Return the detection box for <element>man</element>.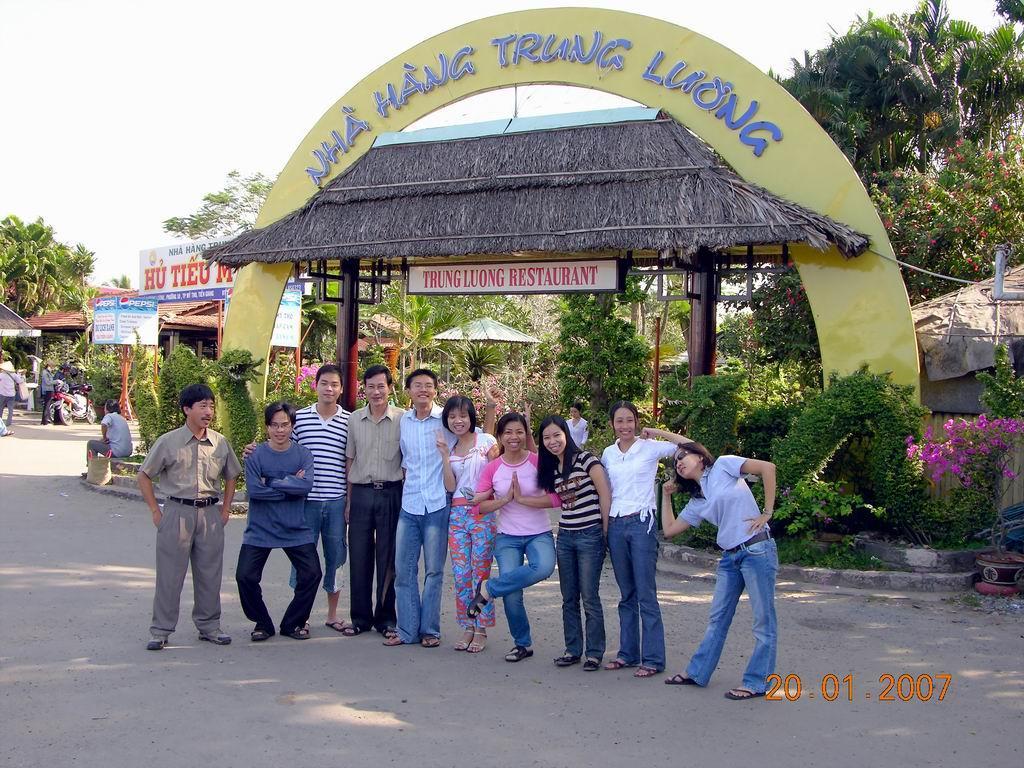
box=[80, 401, 133, 475].
